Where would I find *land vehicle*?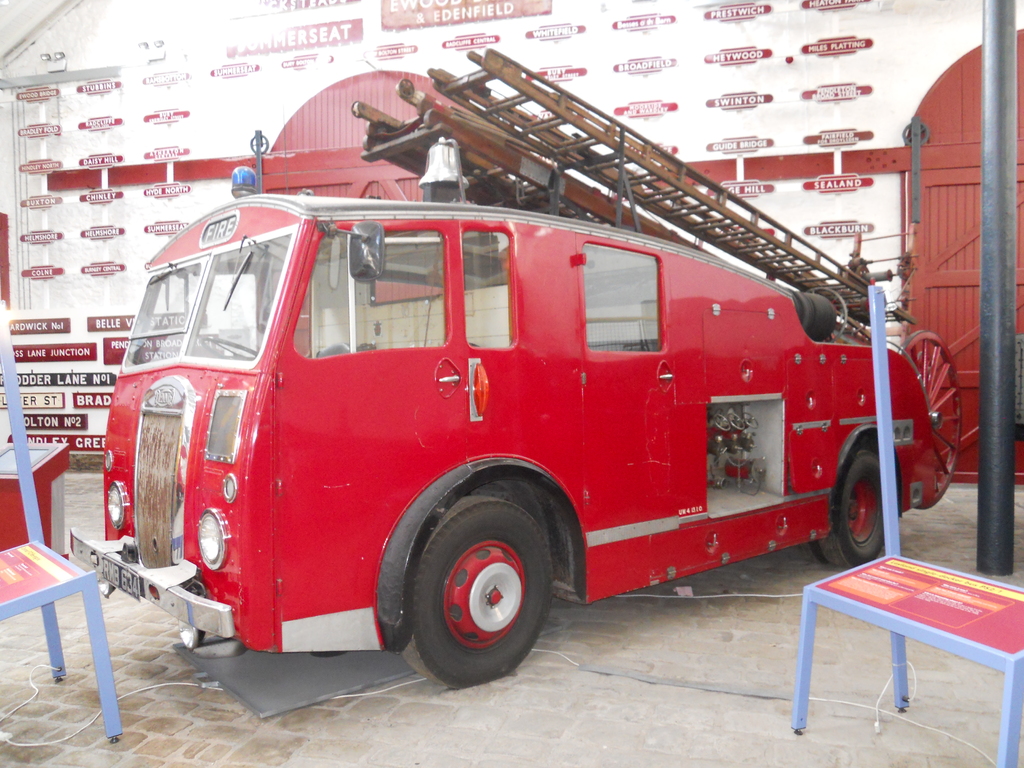
At crop(61, 147, 960, 685).
